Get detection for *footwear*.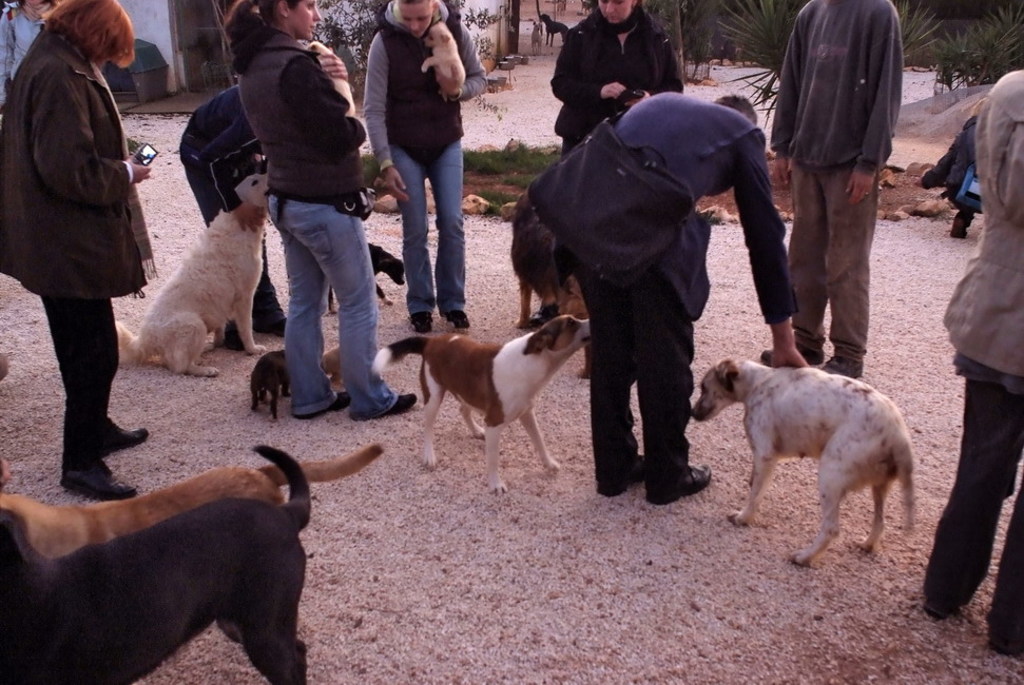
Detection: <bbox>60, 458, 143, 500</bbox>.
